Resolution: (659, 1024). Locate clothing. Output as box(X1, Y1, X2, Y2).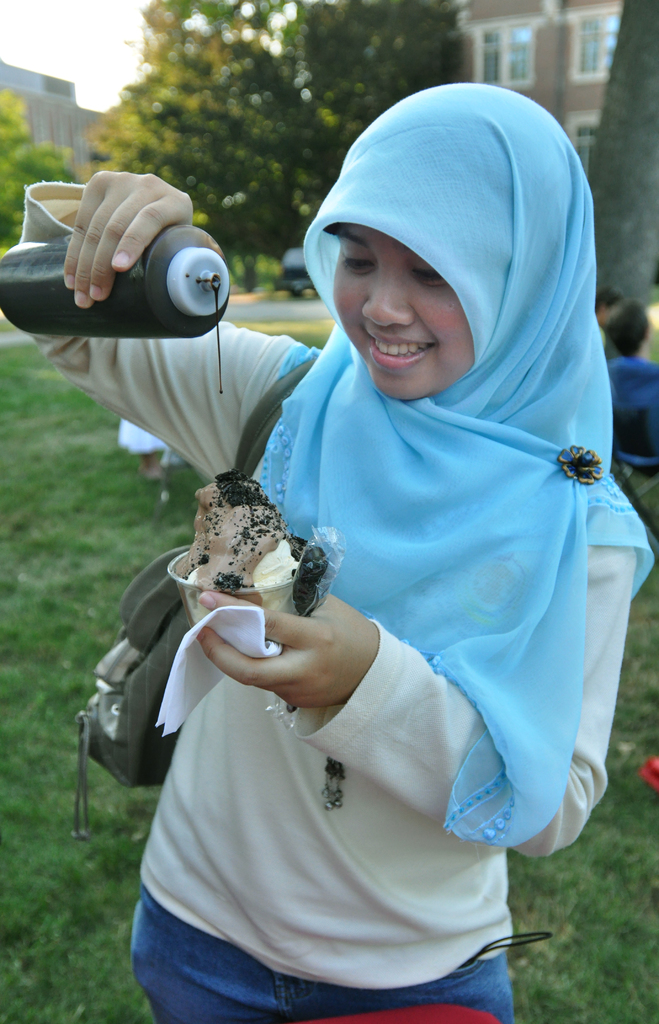
box(6, 76, 657, 1023).
